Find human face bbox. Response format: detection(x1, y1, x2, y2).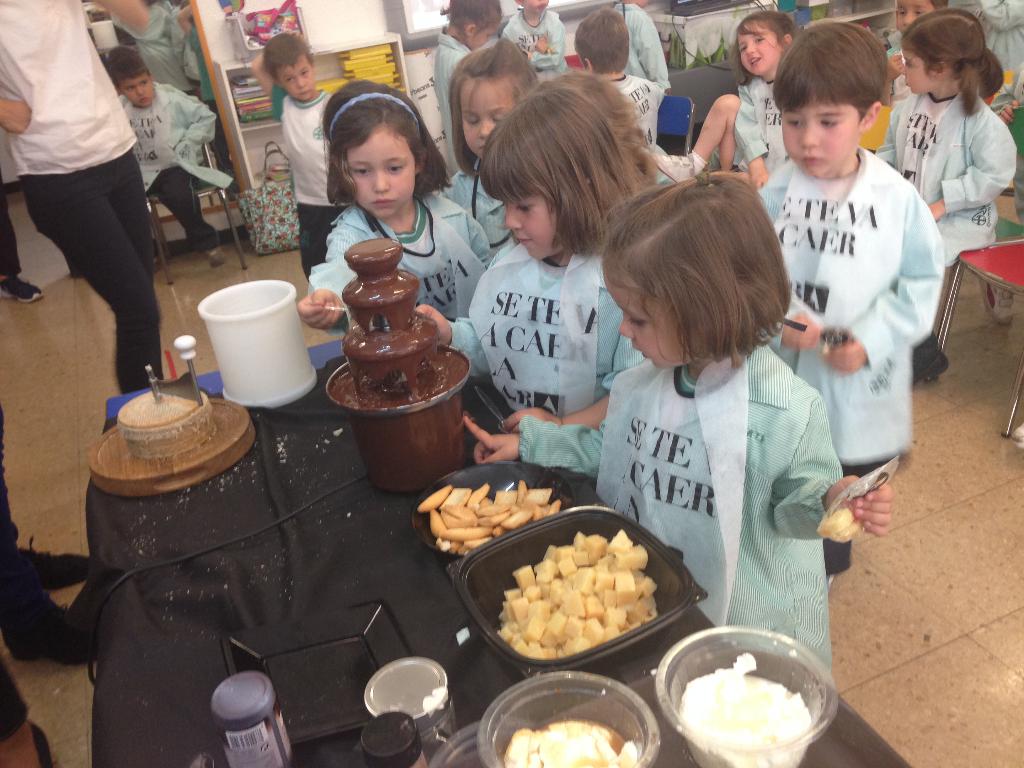
detection(459, 75, 515, 154).
